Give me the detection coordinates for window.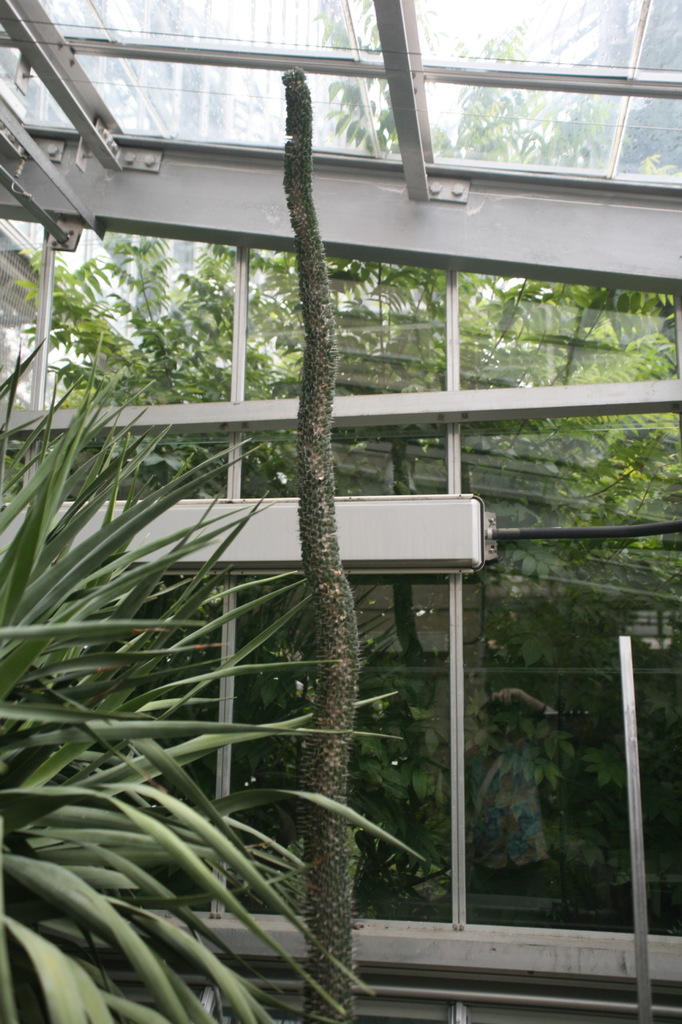
(left=427, top=90, right=681, bottom=176).
